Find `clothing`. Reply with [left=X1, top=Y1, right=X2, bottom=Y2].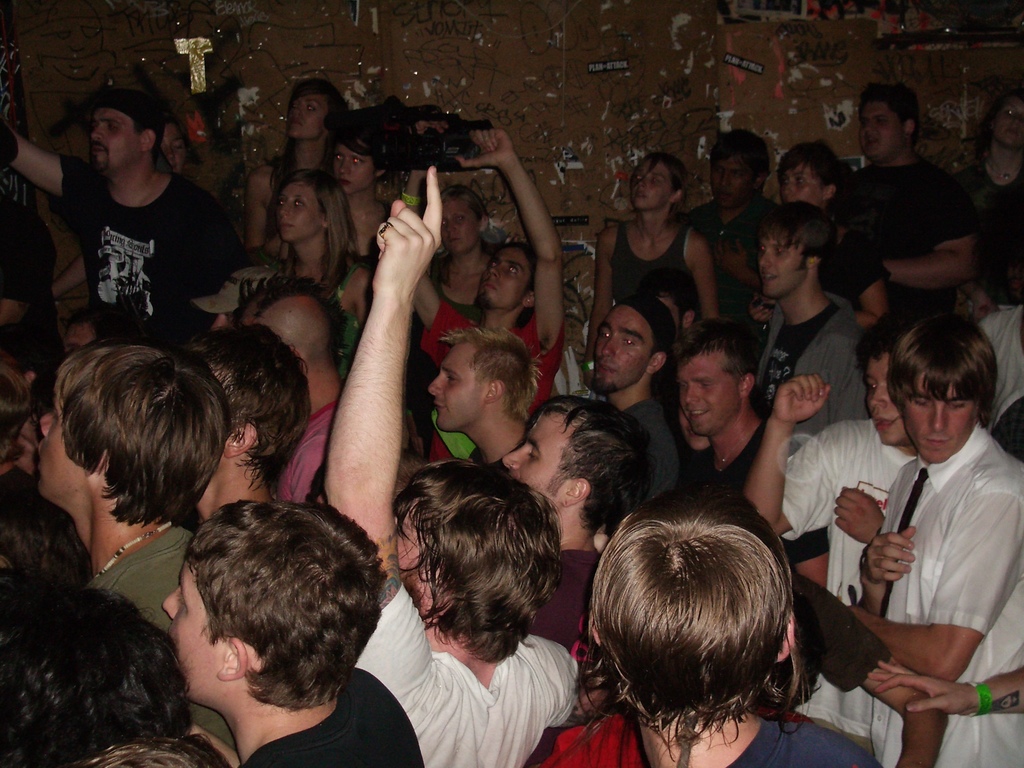
[left=872, top=428, right=1023, bottom=767].
